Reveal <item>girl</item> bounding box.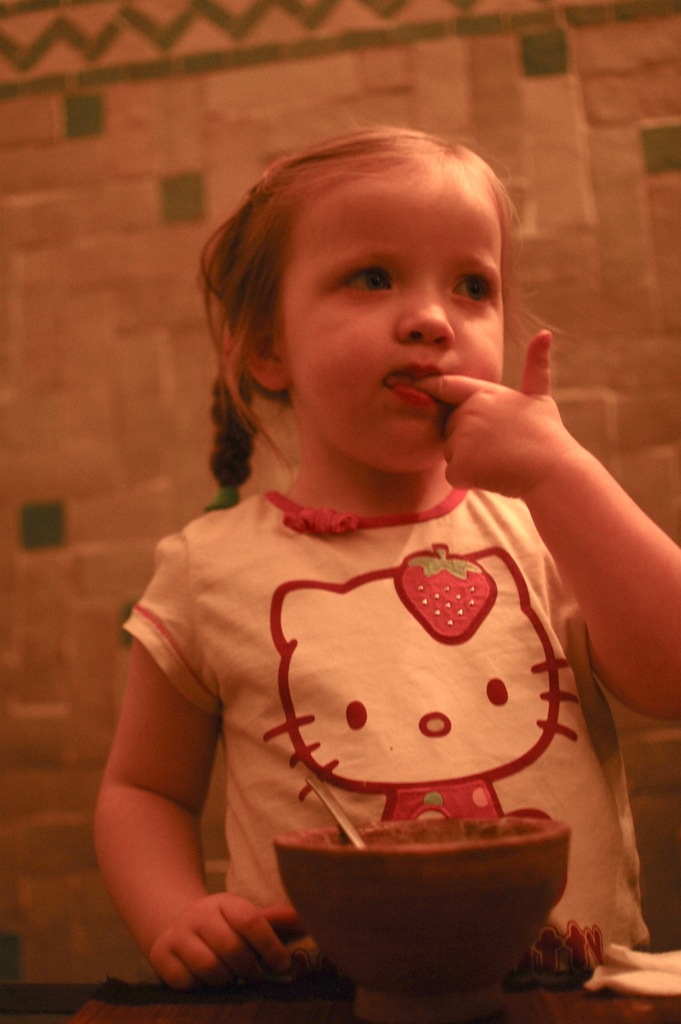
Revealed: [left=79, top=119, right=680, bottom=979].
